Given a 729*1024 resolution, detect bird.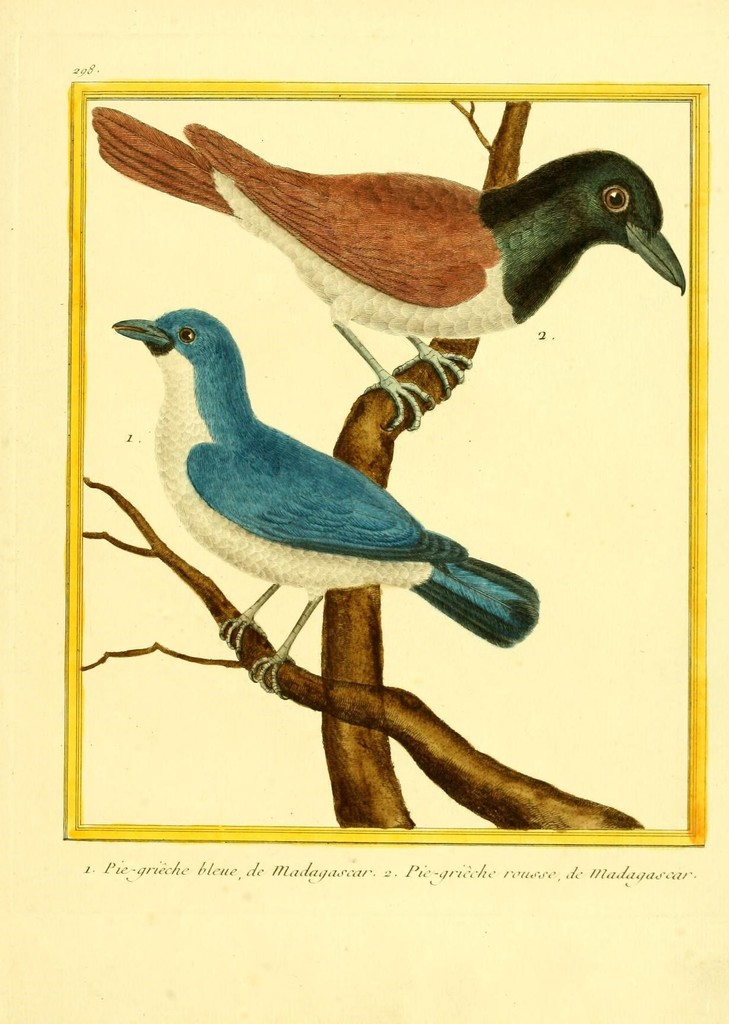
select_region(106, 294, 561, 676).
